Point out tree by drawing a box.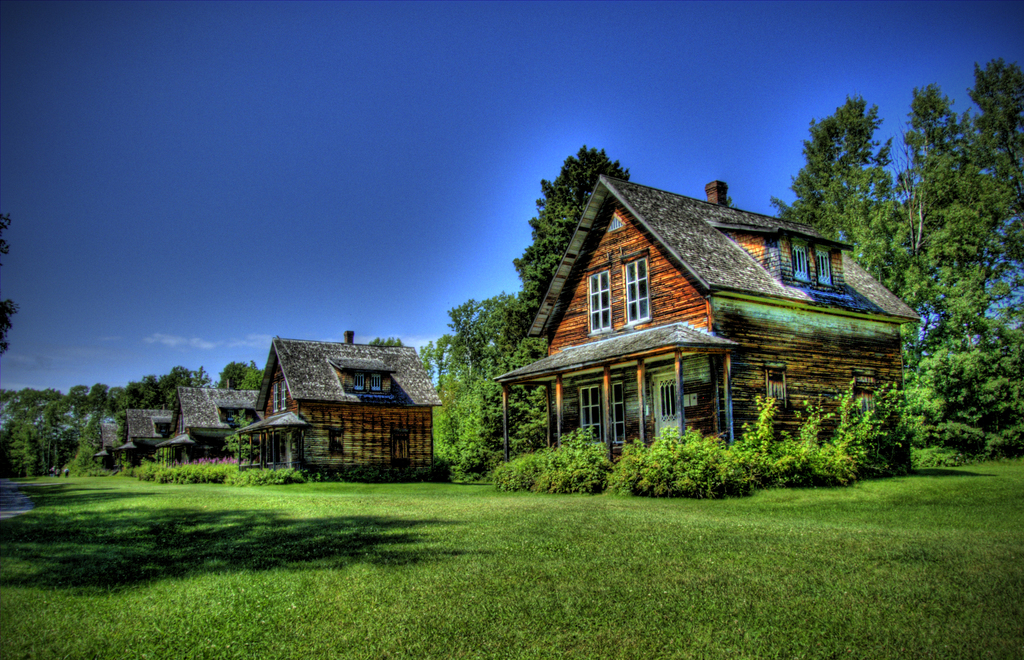
794 92 903 243.
